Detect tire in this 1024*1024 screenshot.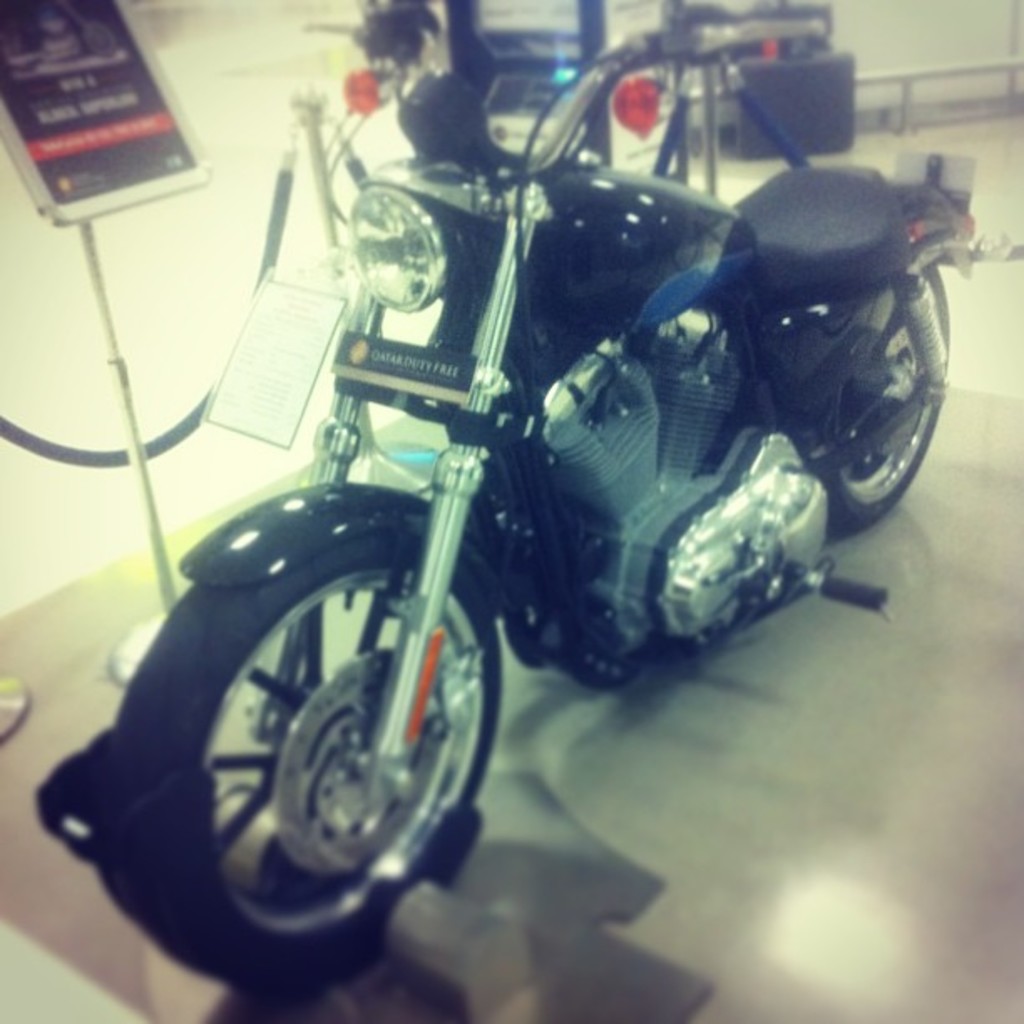
Detection: detection(100, 539, 504, 999).
